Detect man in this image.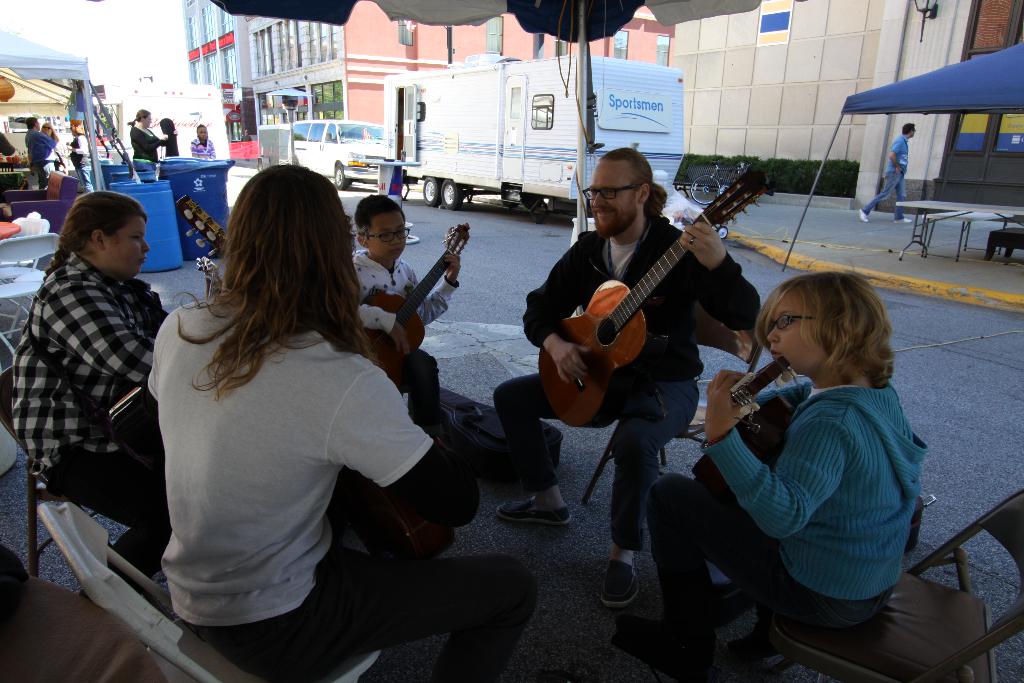
Detection: bbox=[860, 124, 916, 226].
